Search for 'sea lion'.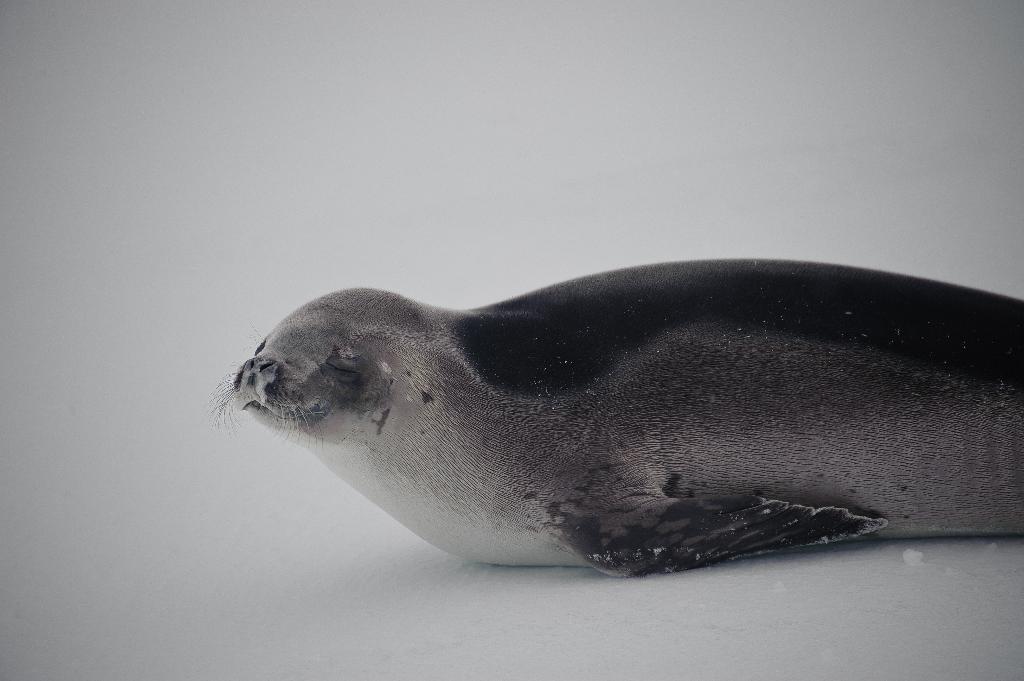
Found at x1=200, y1=262, x2=1023, y2=574.
